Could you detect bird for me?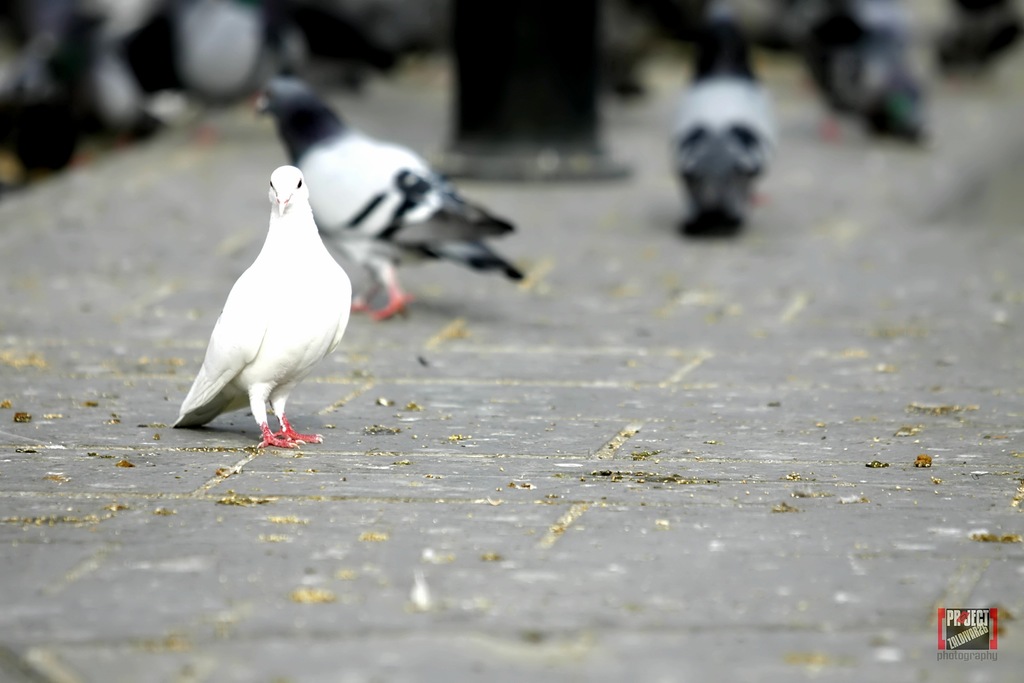
Detection result: rect(254, 69, 524, 325).
